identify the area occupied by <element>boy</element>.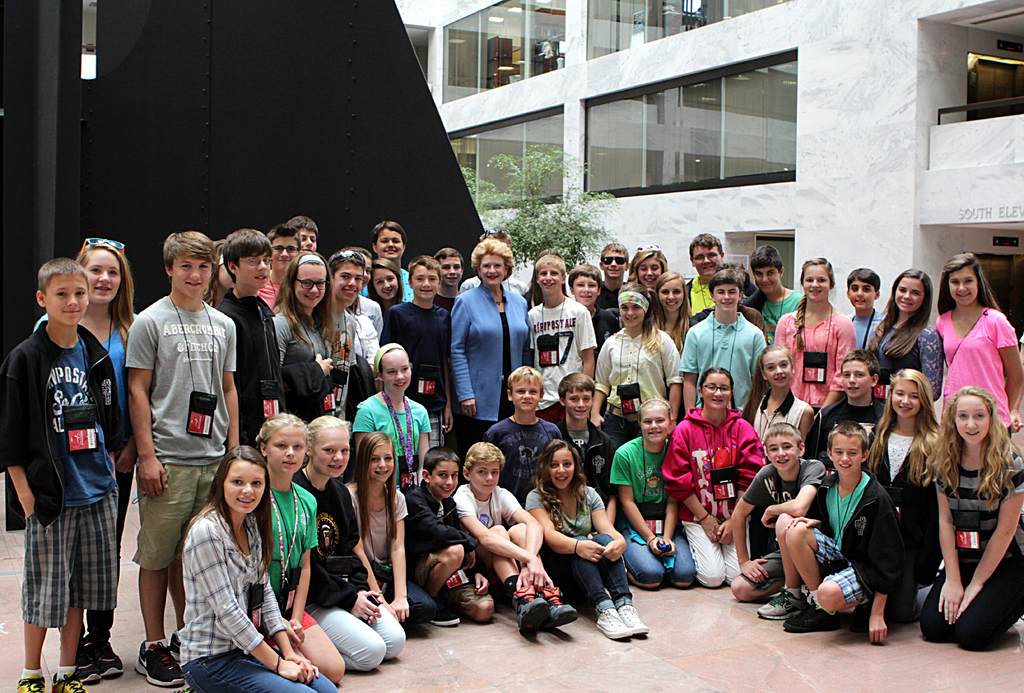
Area: detection(483, 367, 563, 509).
